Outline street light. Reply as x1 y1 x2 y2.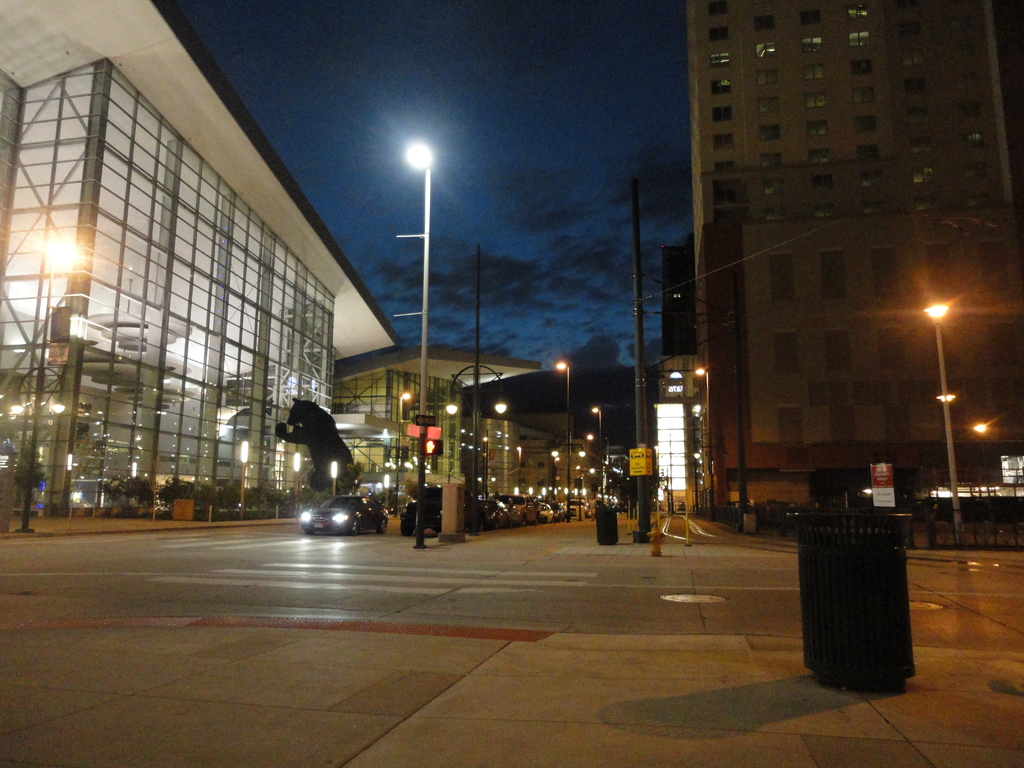
445 353 509 533.
